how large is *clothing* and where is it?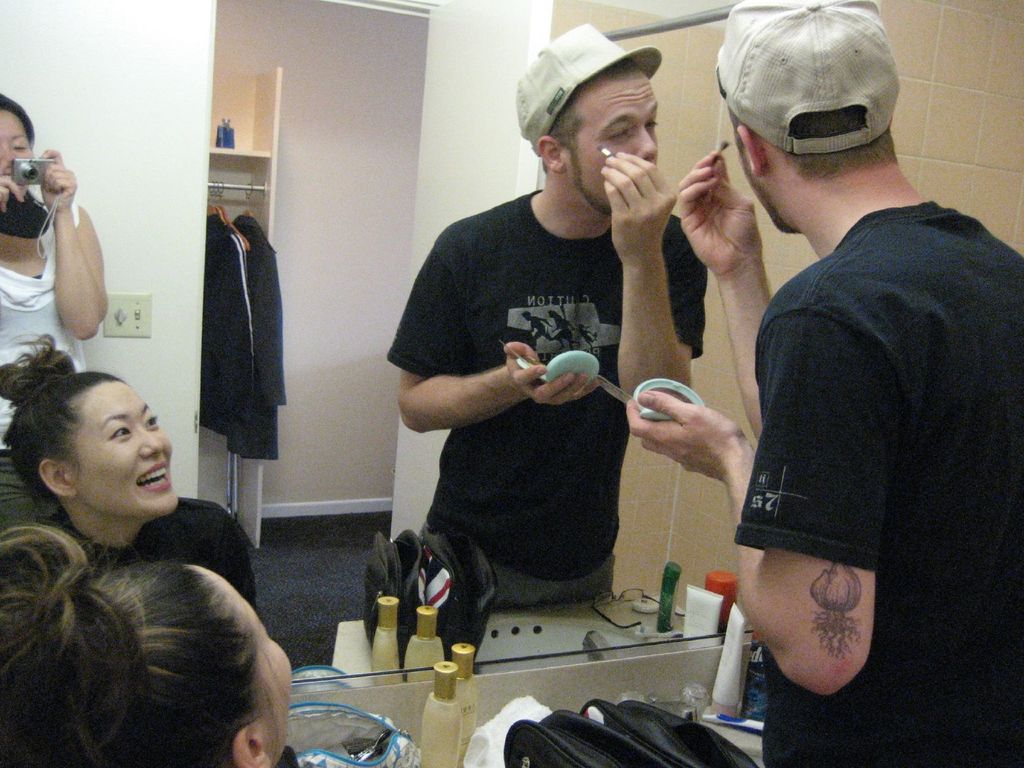
Bounding box: pyautogui.locateOnScreen(737, 203, 1023, 767).
